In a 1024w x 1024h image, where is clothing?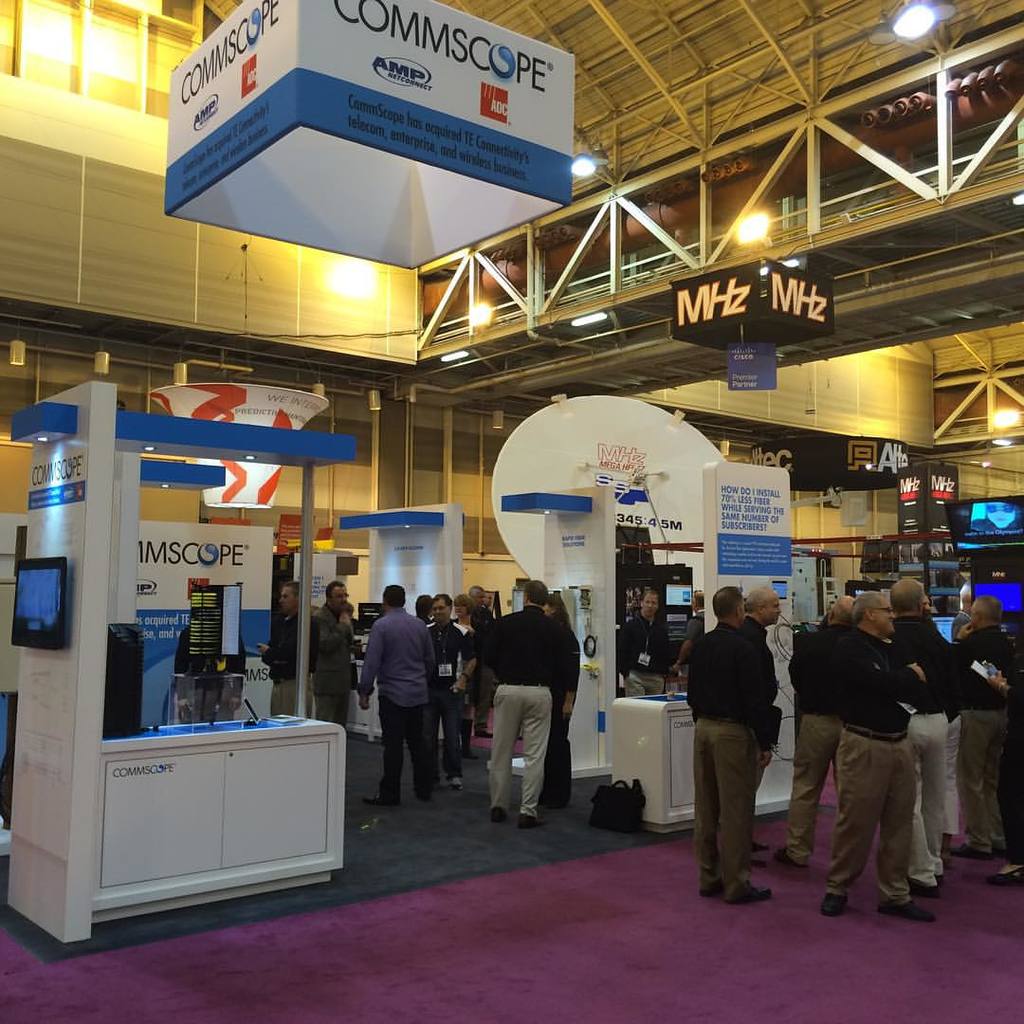
x1=430, y1=613, x2=462, y2=773.
